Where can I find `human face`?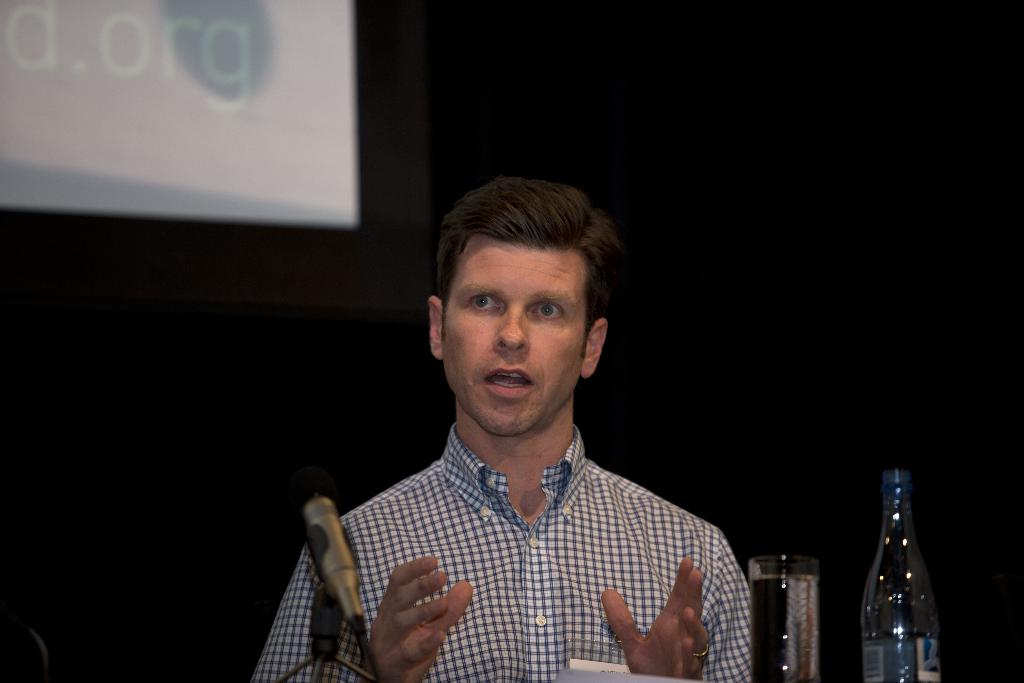
You can find it at BBox(442, 243, 584, 432).
